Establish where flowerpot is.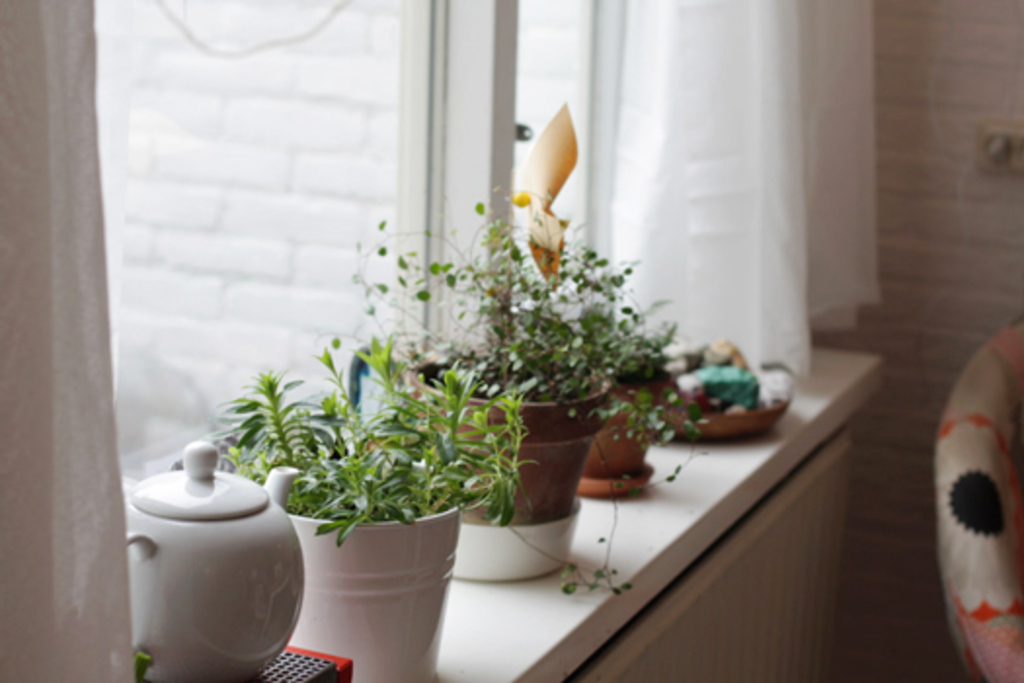
Established at [left=653, top=338, right=780, bottom=431].
